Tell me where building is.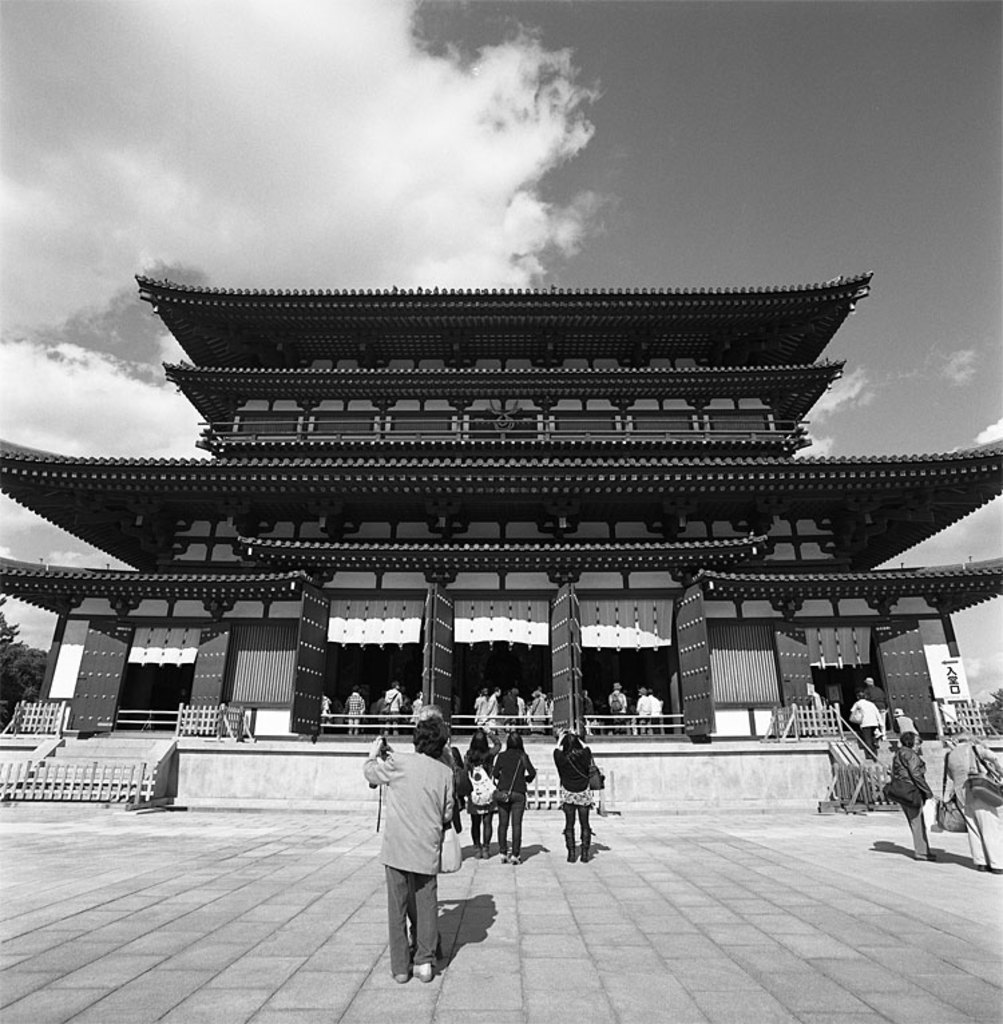
building is at x1=0 y1=267 x2=1002 y2=814.
